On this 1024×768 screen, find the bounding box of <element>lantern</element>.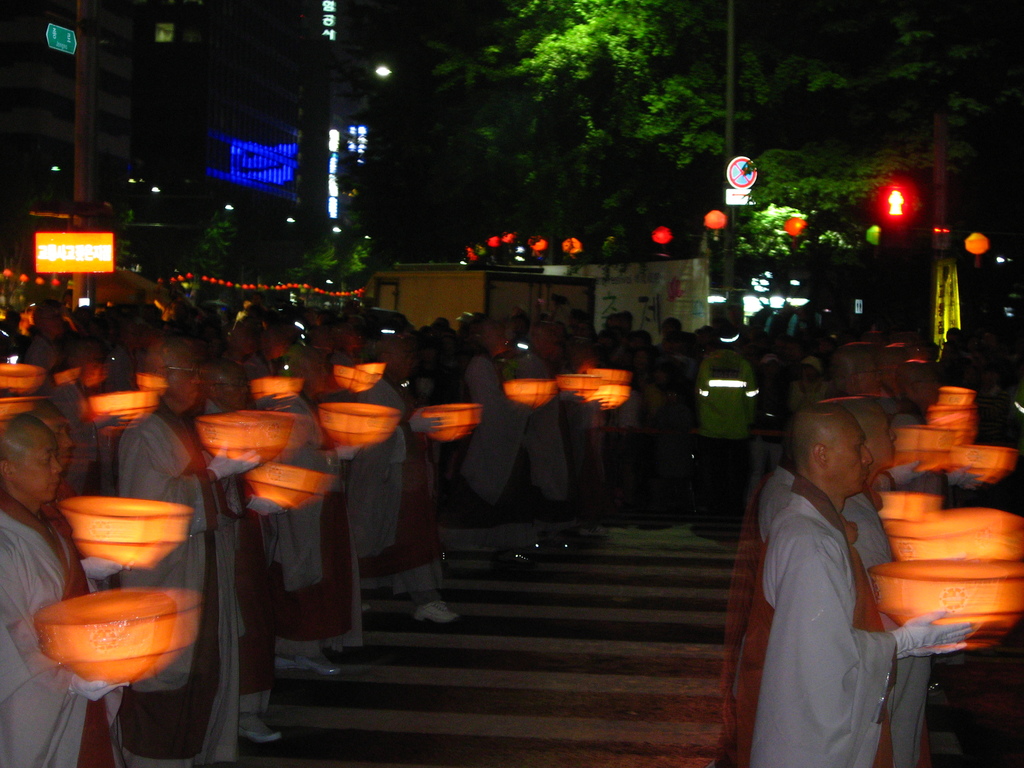
Bounding box: (x1=318, y1=403, x2=400, y2=450).
